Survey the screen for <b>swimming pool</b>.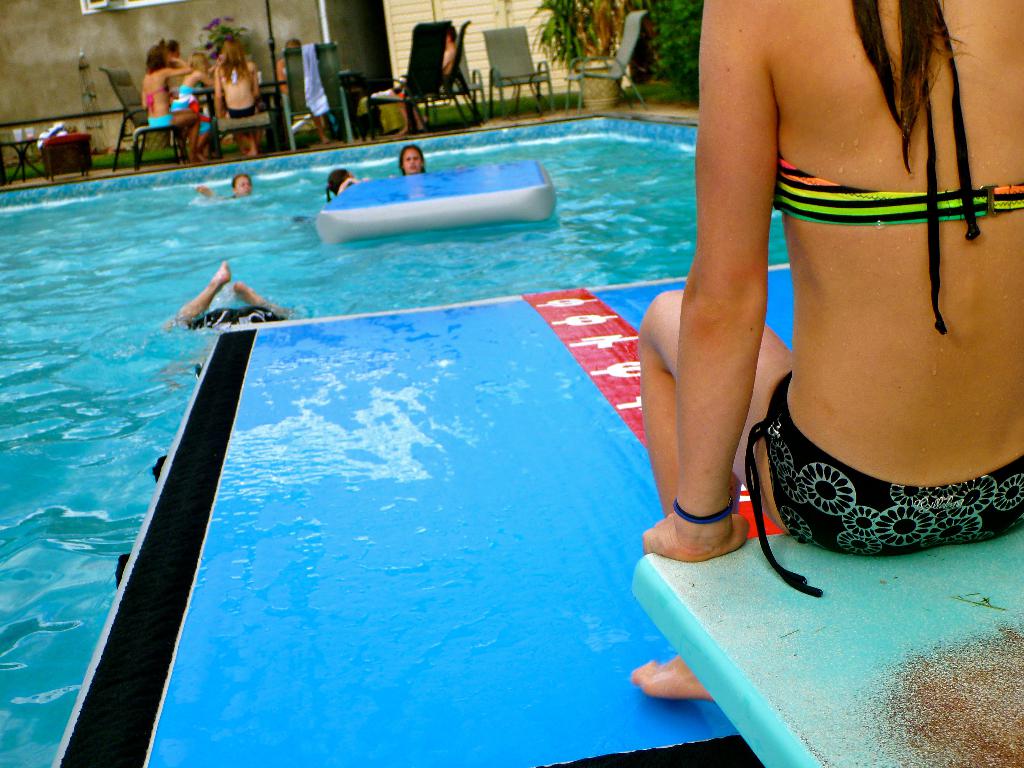
Survey found: locate(0, 109, 786, 767).
